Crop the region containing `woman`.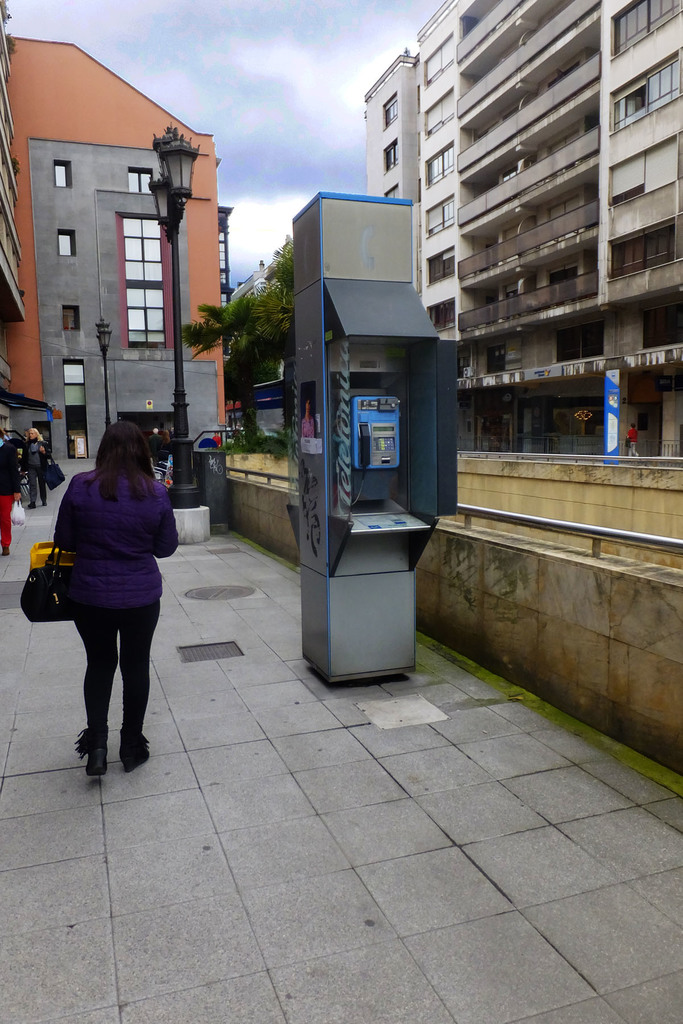
Crop region: bbox(37, 408, 174, 787).
